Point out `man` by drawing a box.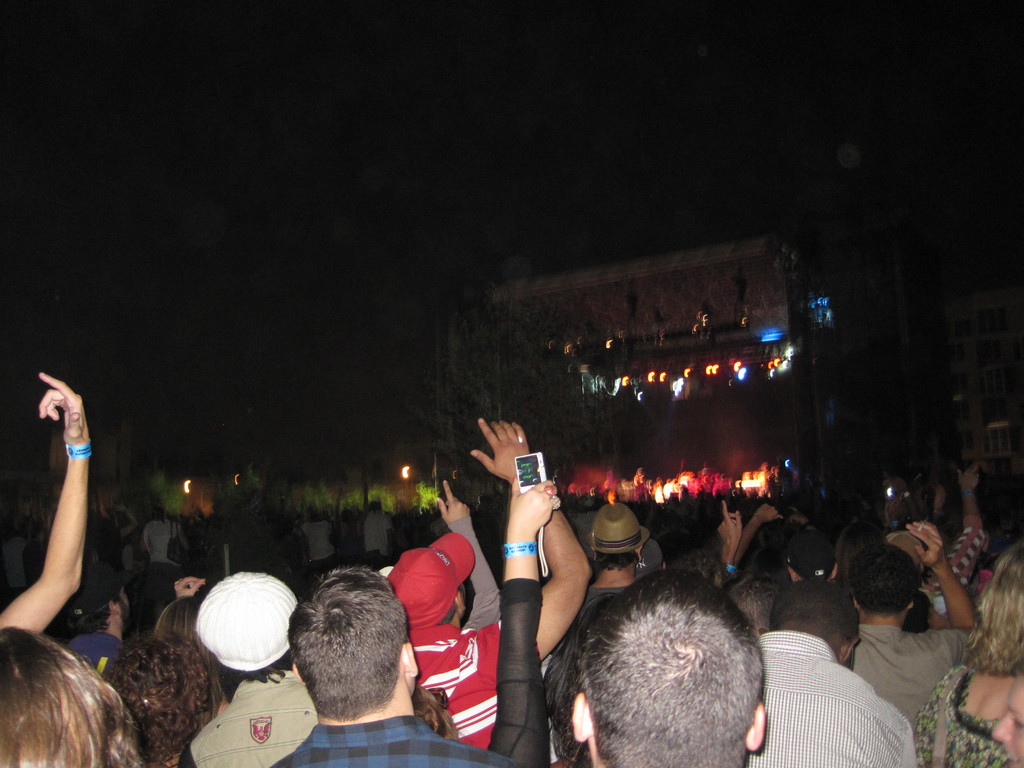
pyautogui.locateOnScreen(572, 568, 765, 766).
